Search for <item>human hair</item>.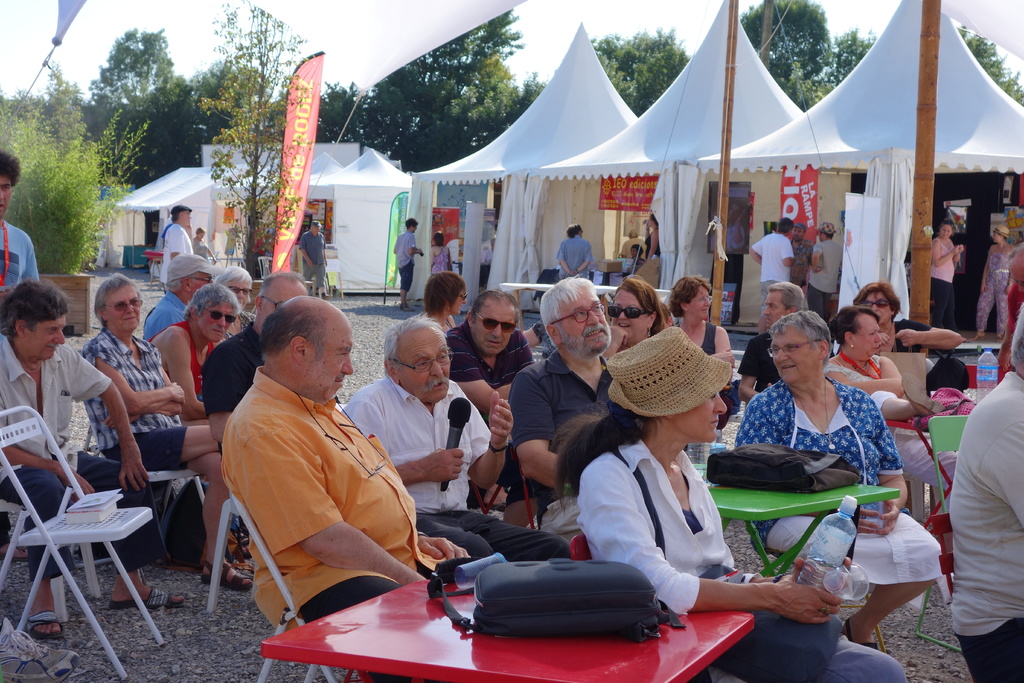
Found at <box>631,243,644,256</box>.
